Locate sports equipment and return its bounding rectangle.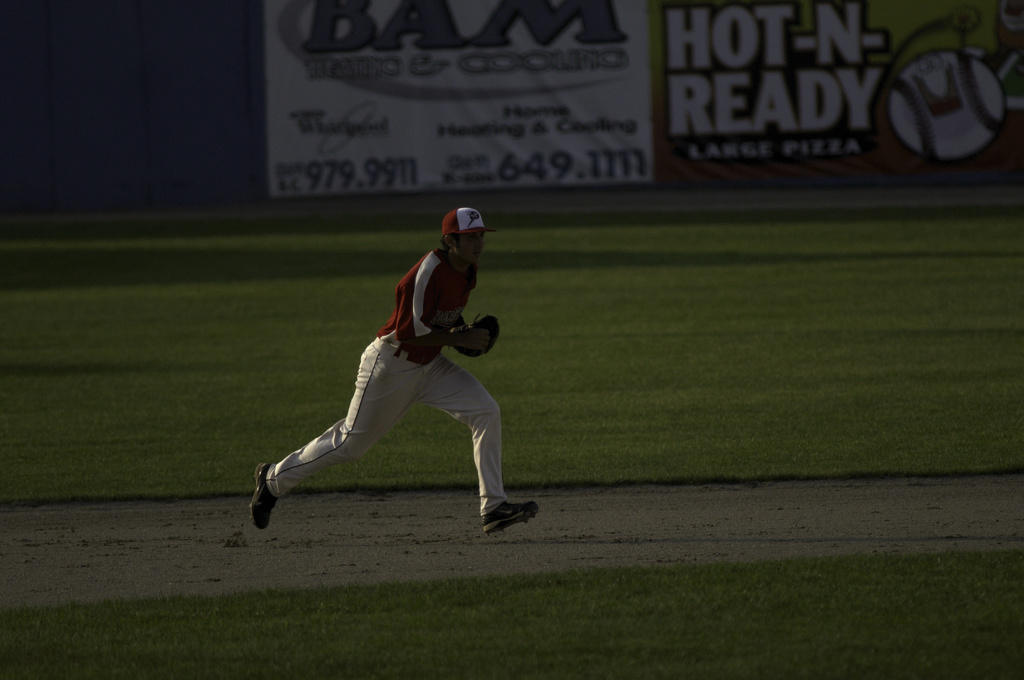
x1=476 y1=313 x2=494 y2=322.
